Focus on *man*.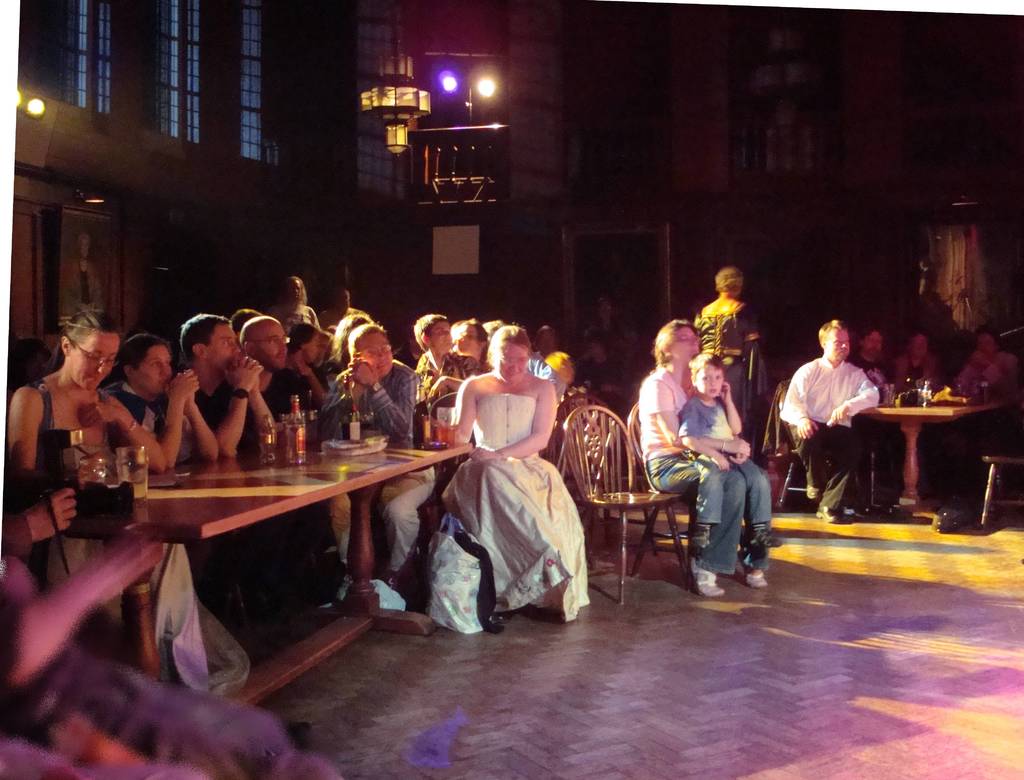
Focused at select_region(844, 325, 894, 498).
